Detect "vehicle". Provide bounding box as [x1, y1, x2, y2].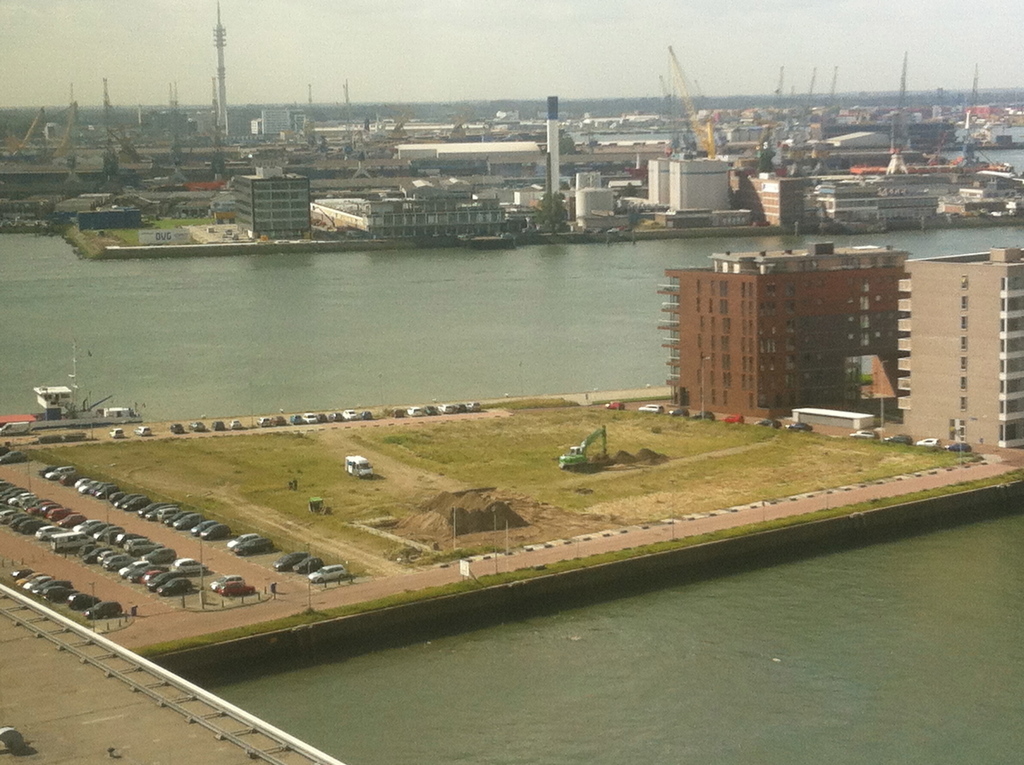
[297, 555, 326, 574].
